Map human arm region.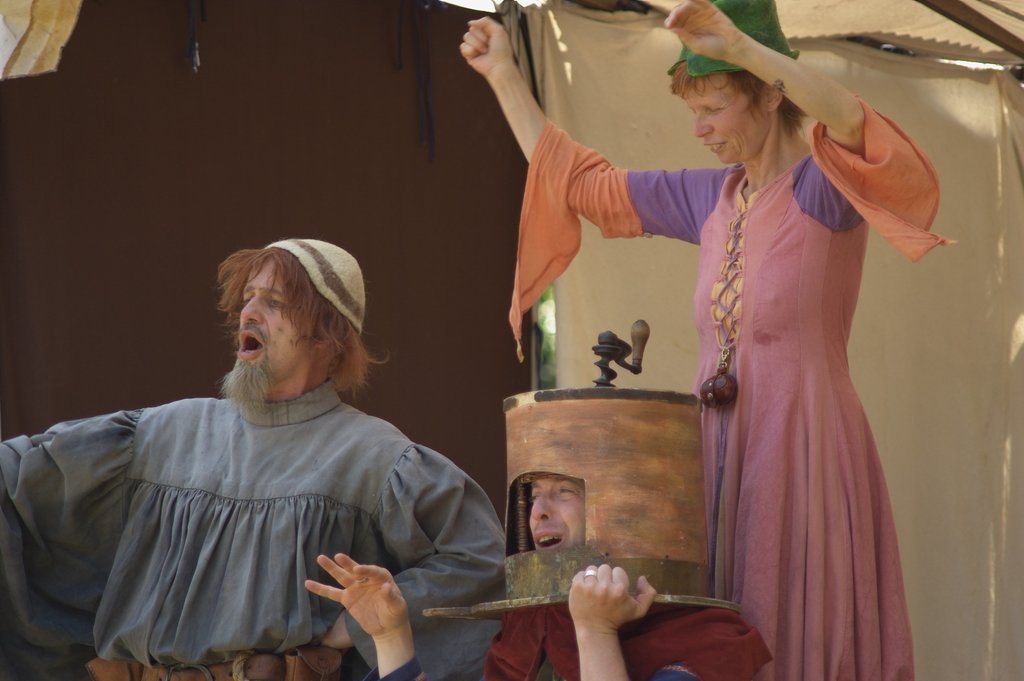
Mapped to bbox=(454, 12, 709, 245).
